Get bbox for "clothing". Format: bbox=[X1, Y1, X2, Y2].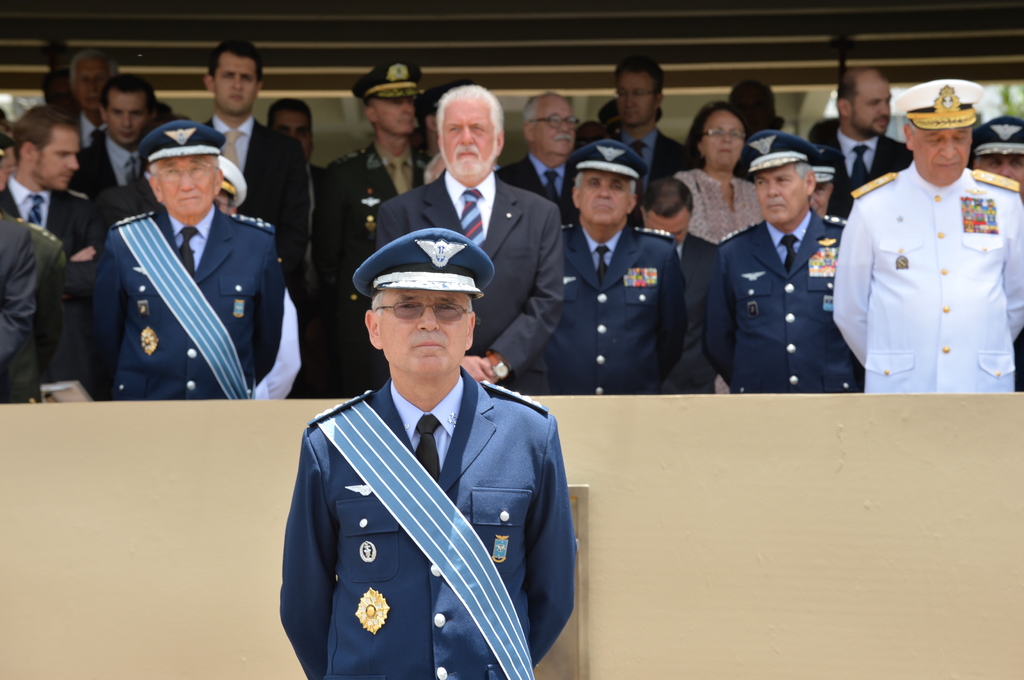
bbox=[0, 176, 99, 260].
